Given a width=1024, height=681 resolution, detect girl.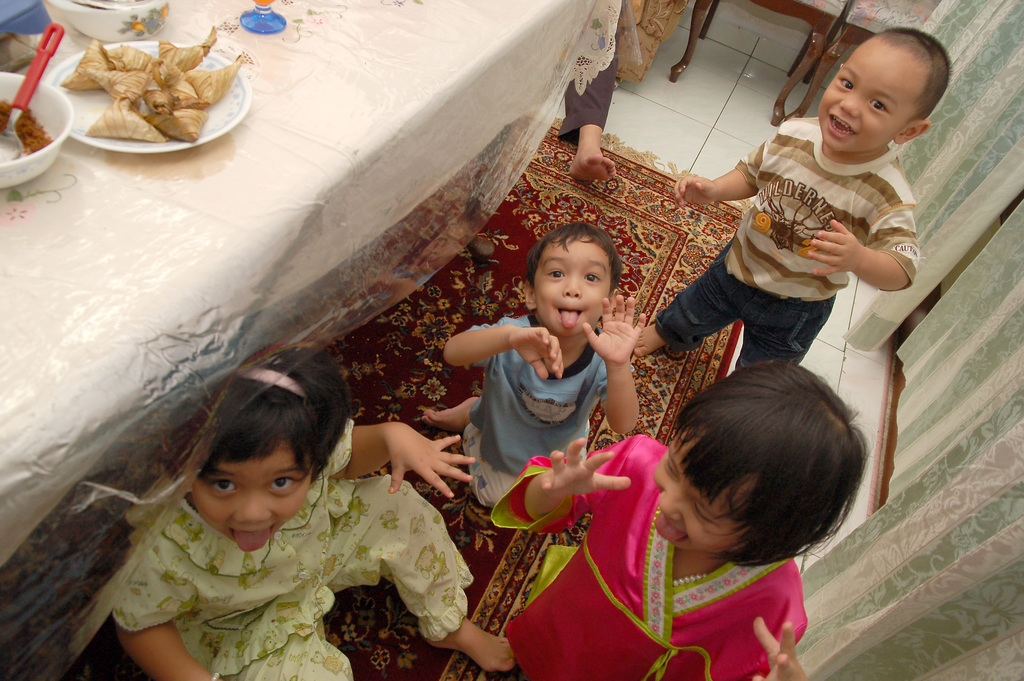
detection(114, 348, 505, 680).
